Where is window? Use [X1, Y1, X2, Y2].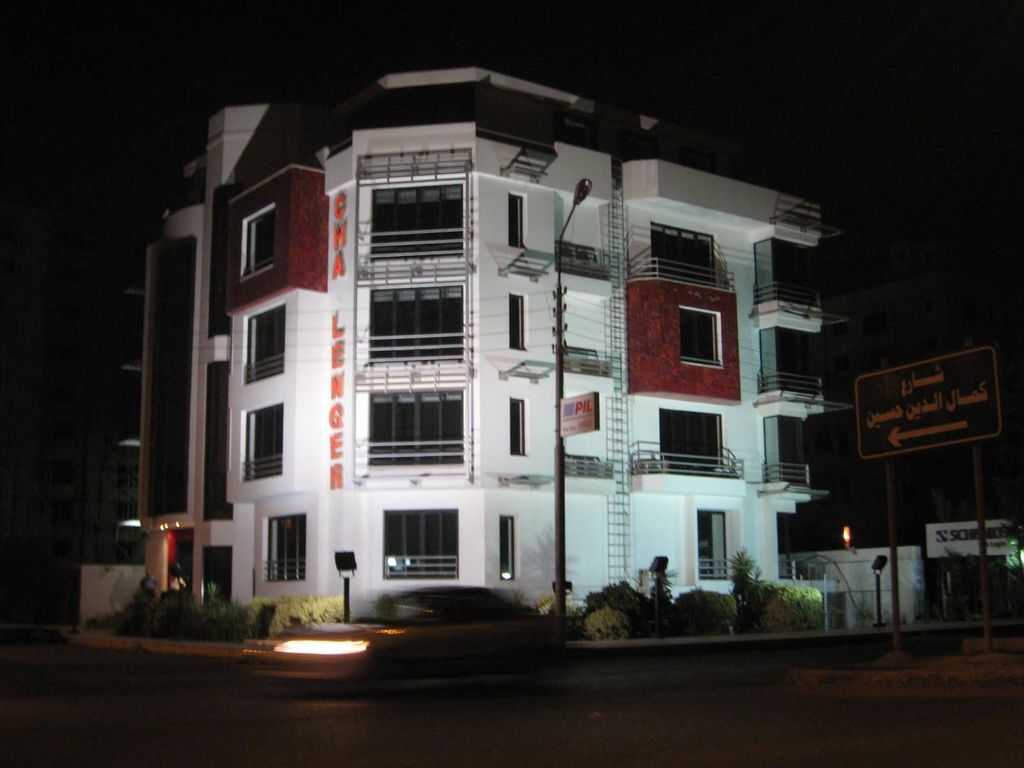
[369, 392, 474, 482].
